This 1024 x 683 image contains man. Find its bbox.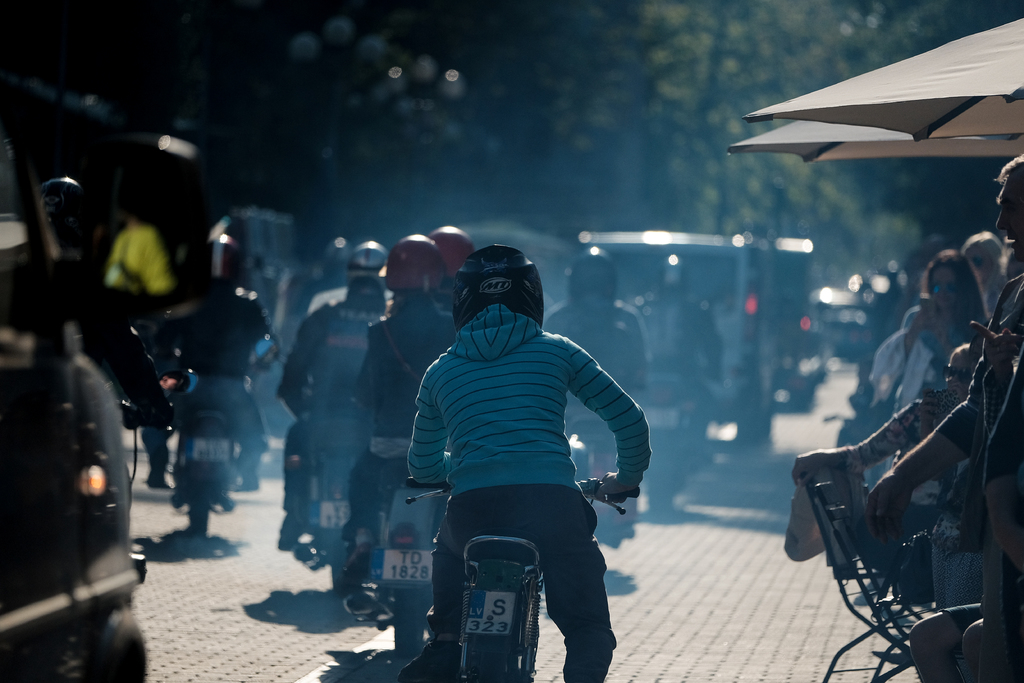
locate(407, 243, 650, 682).
